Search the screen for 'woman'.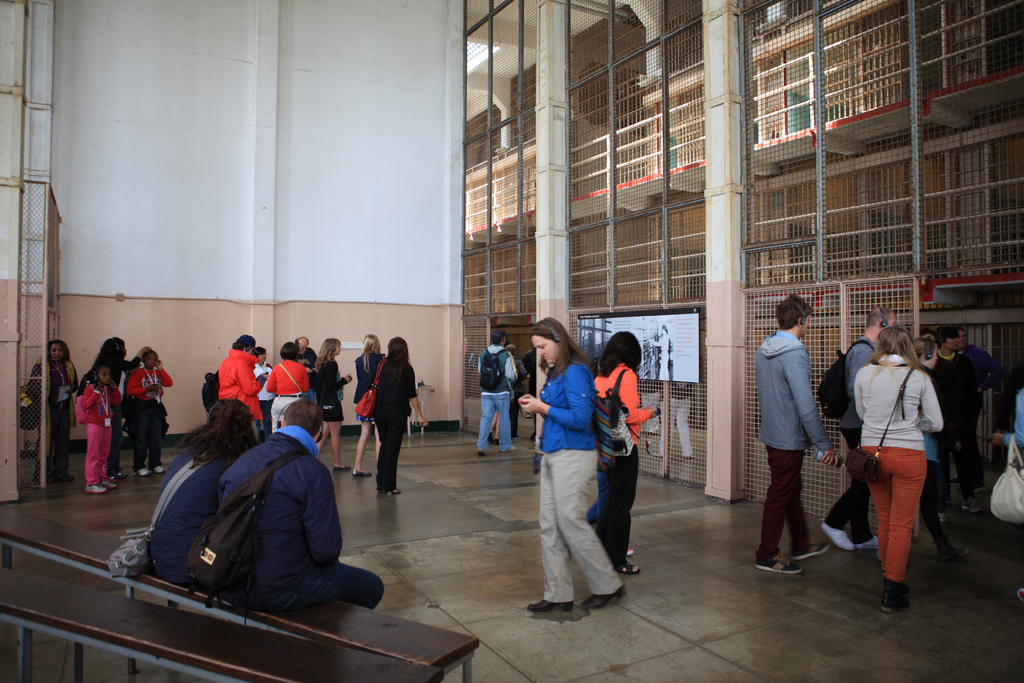
Found at crop(315, 338, 353, 471).
